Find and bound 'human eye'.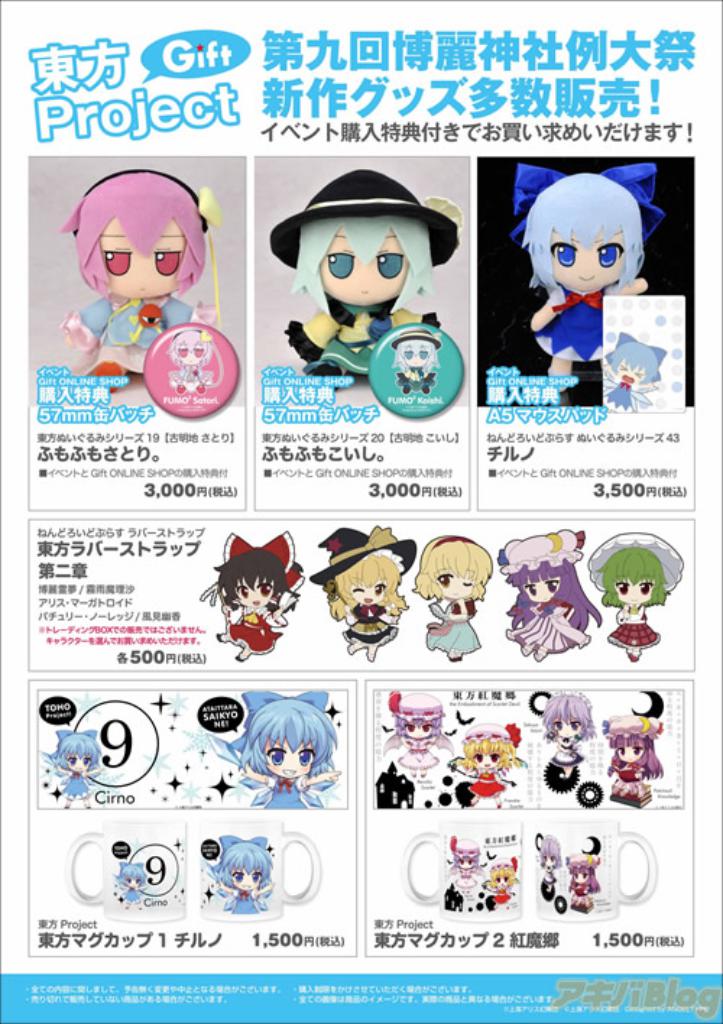
Bound: [x1=236, y1=586, x2=253, y2=602].
